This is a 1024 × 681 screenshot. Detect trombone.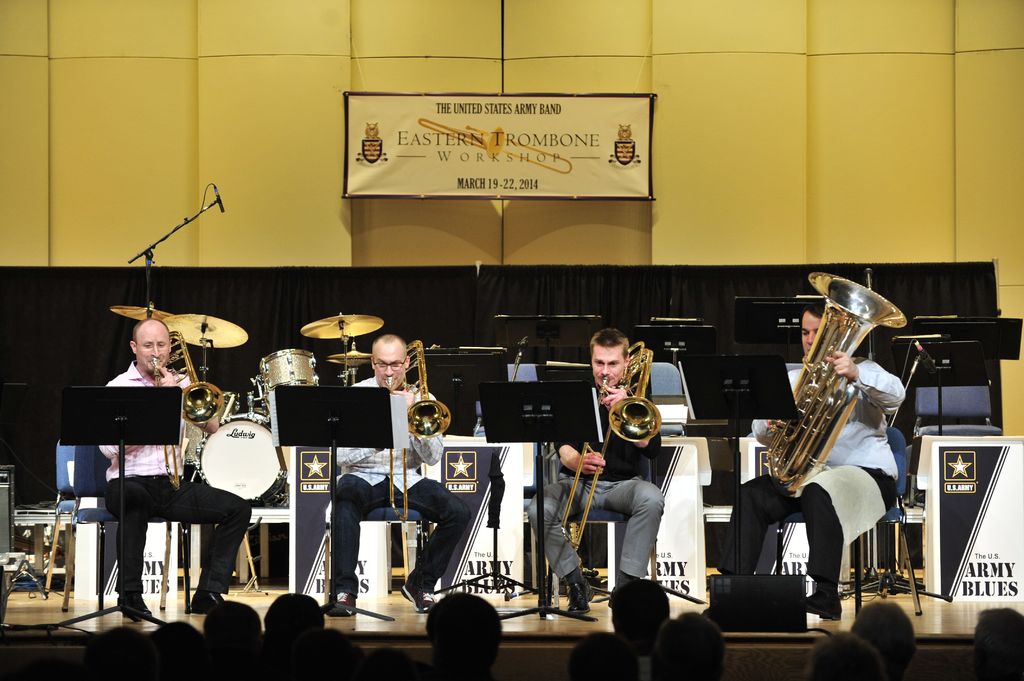
{"x1": 558, "y1": 341, "x2": 661, "y2": 554}.
